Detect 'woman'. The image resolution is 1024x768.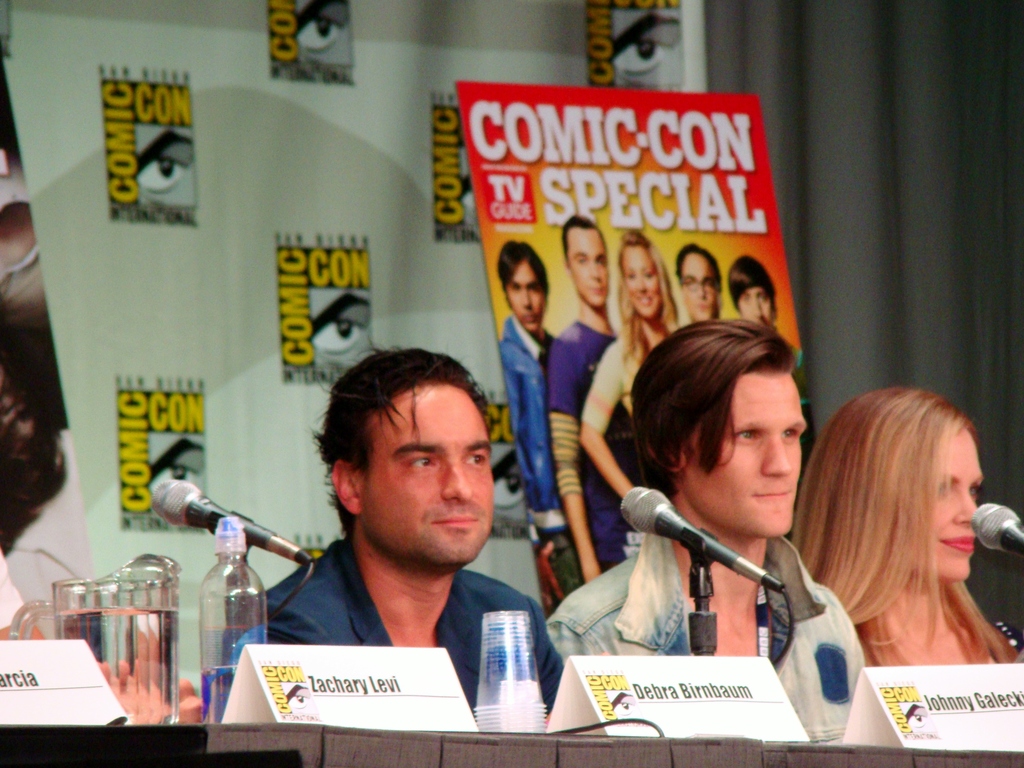
detection(579, 229, 688, 515).
